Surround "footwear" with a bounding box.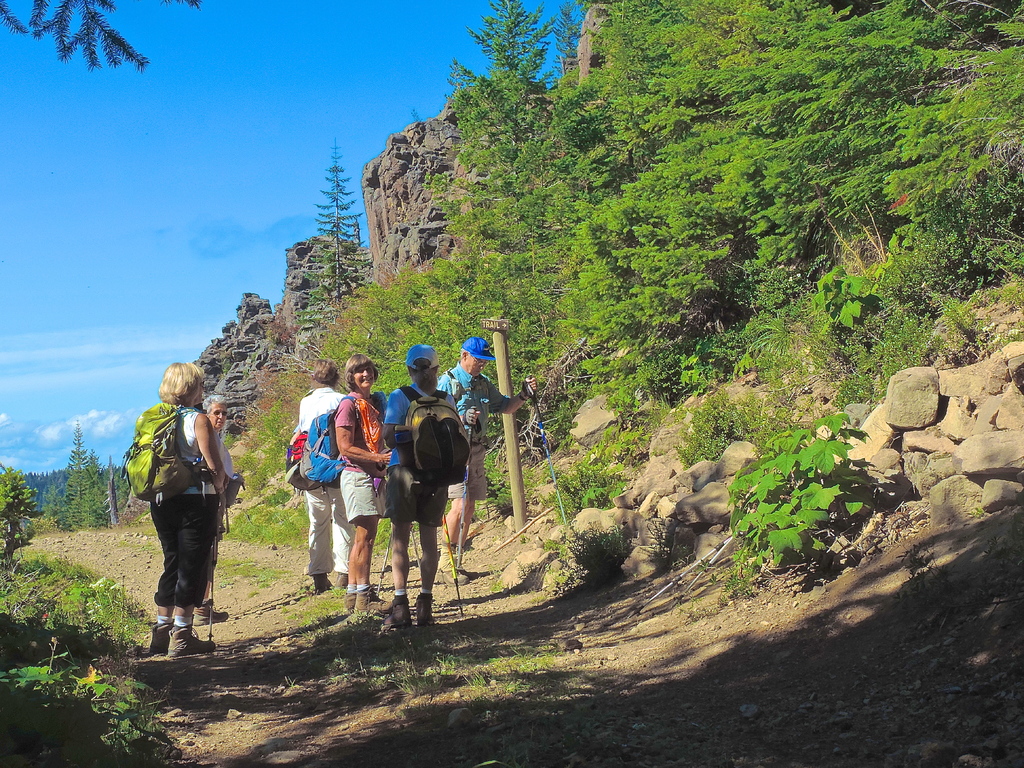
[x1=328, y1=571, x2=348, y2=591].
